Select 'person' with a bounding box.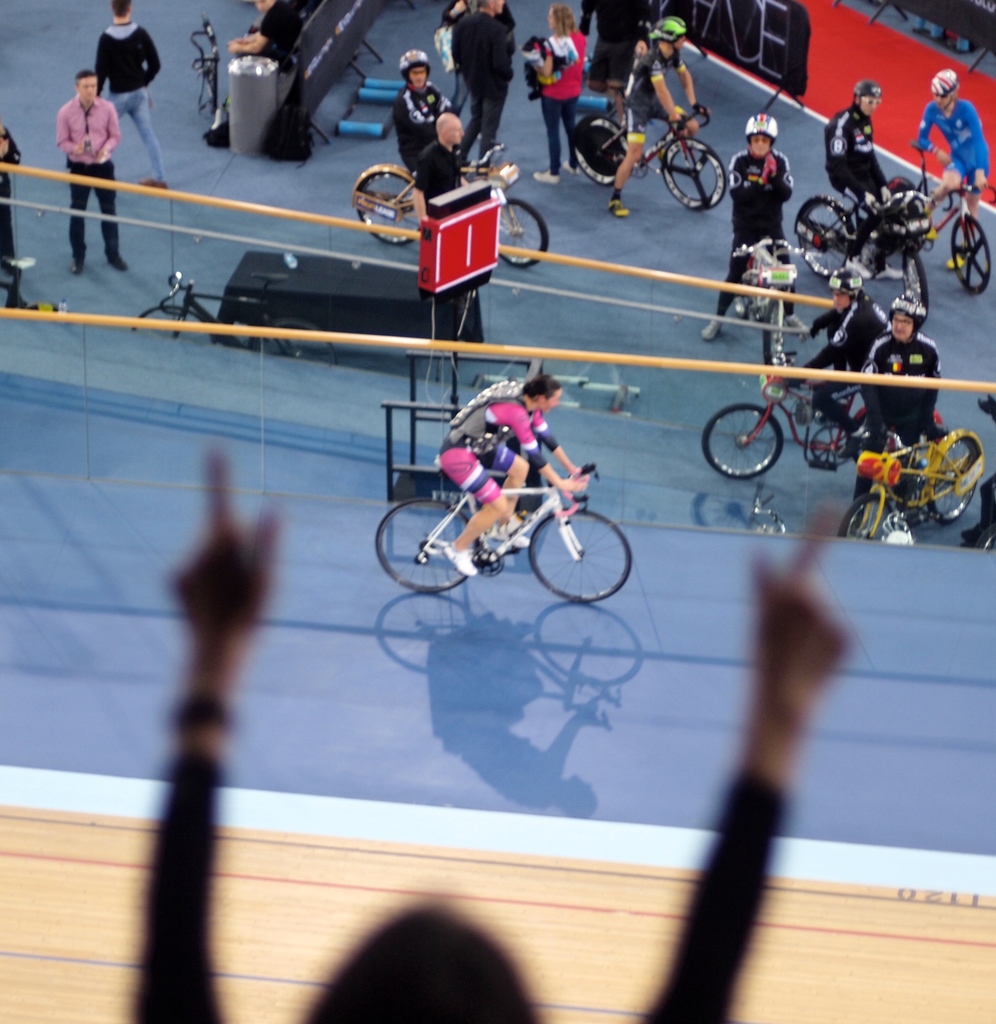
Rect(575, 0, 662, 101).
